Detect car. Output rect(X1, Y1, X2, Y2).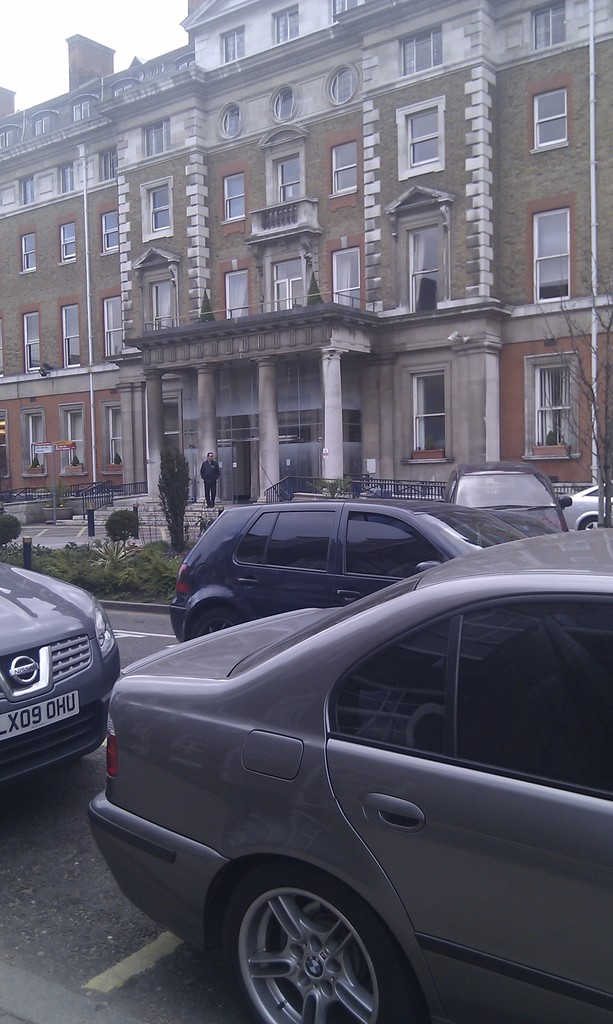
rect(569, 488, 606, 531).
